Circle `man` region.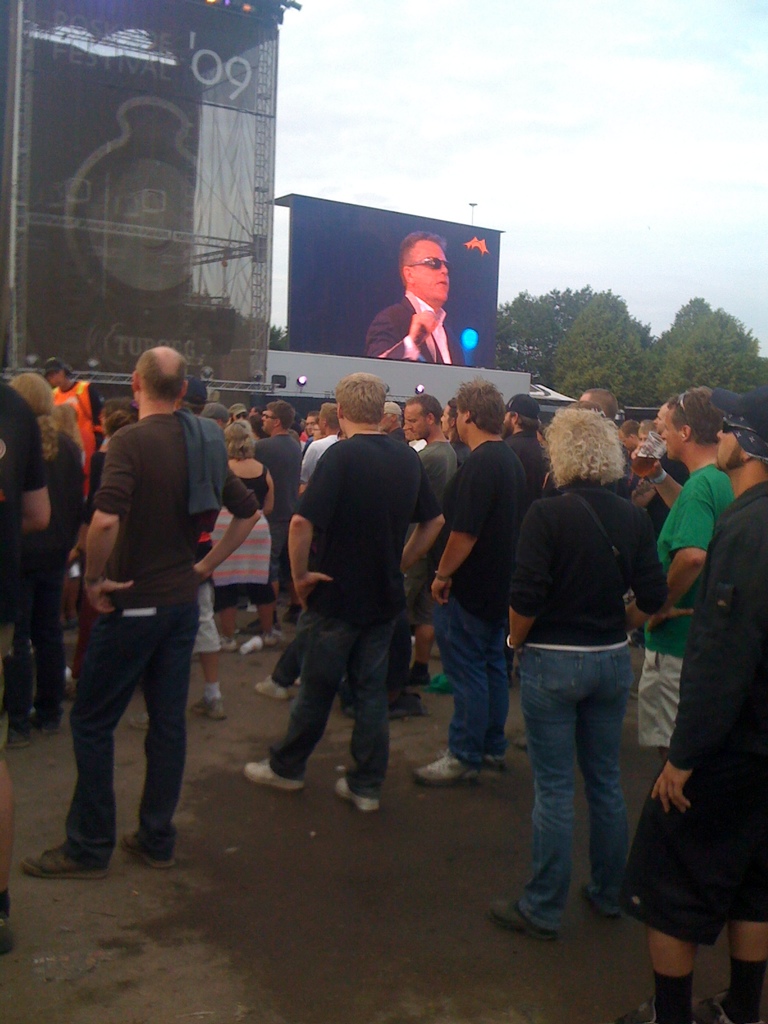
Region: 51,341,243,865.
